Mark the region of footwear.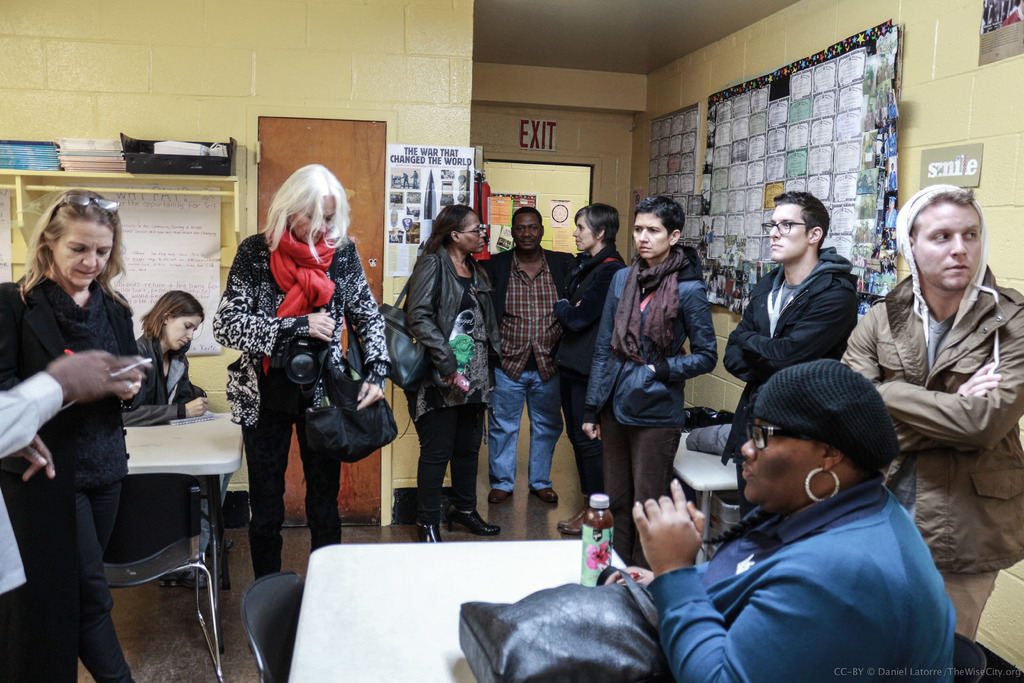
Region: [529,486,557,503].
